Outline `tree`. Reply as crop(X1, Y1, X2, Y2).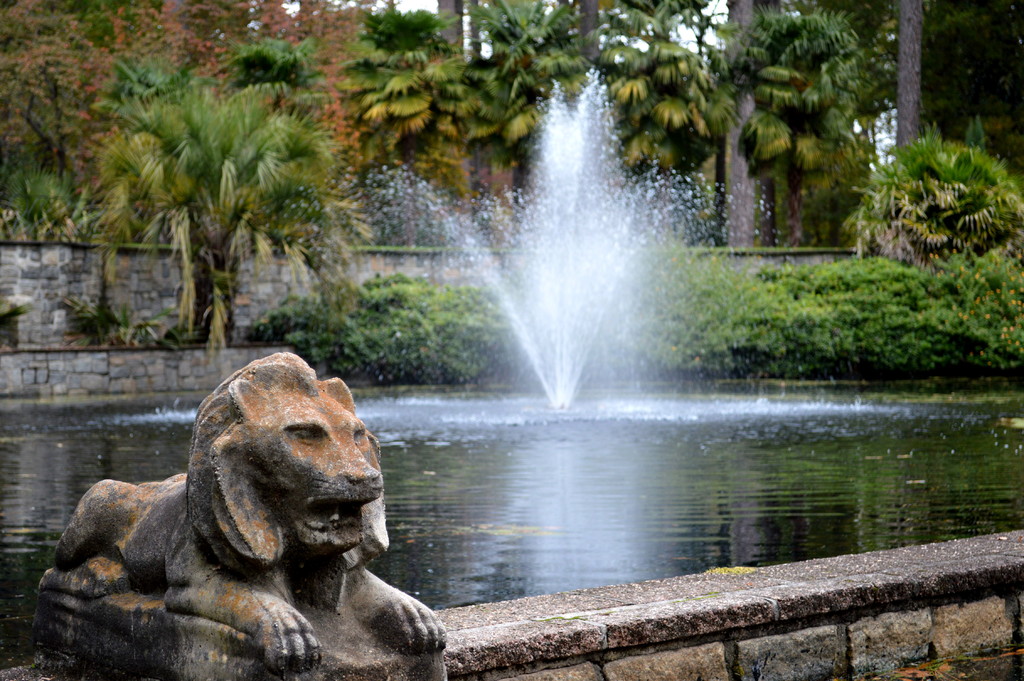
crop(339, 0, 461, 172).
